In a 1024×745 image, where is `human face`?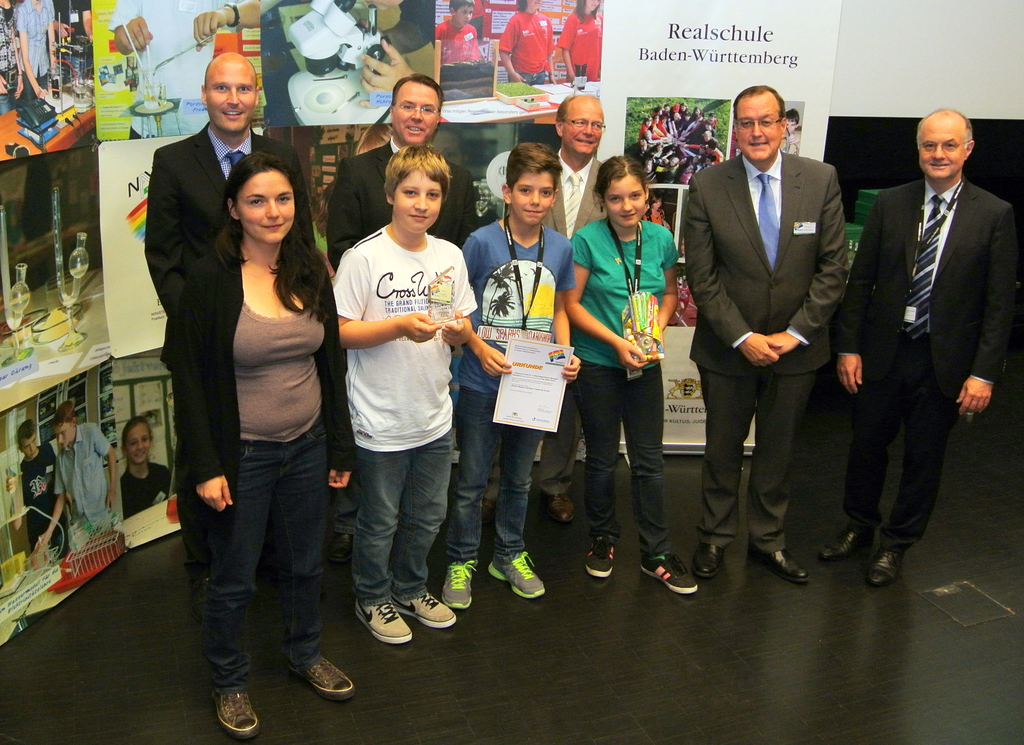
124,420,150,466.
